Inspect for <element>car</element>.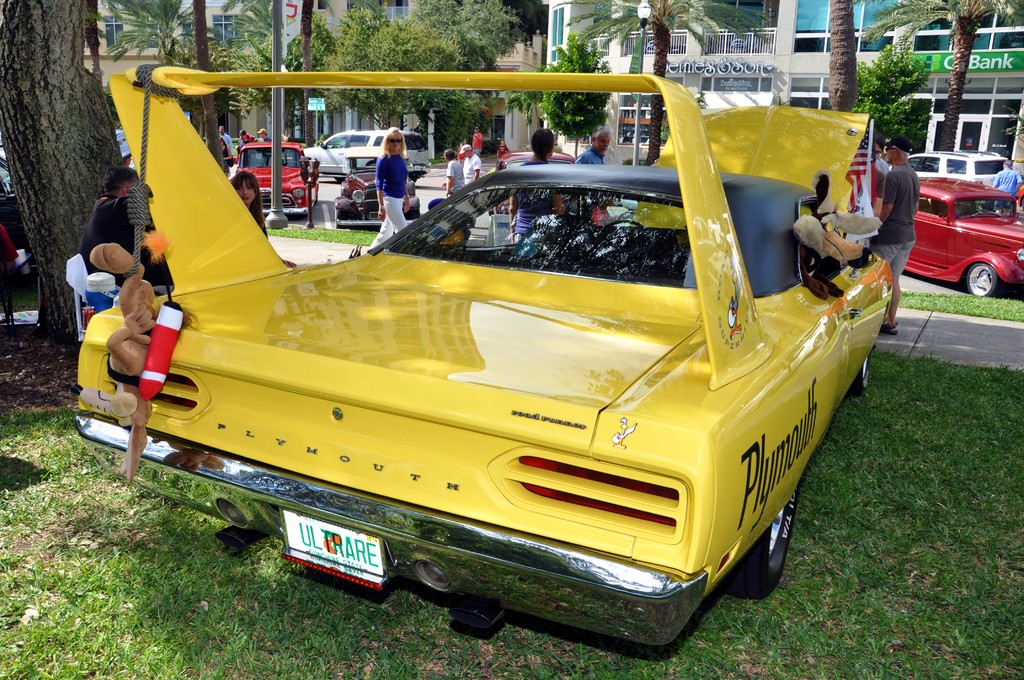
Inspection: x1=906, y1=149, x2=1009, y2=195.
